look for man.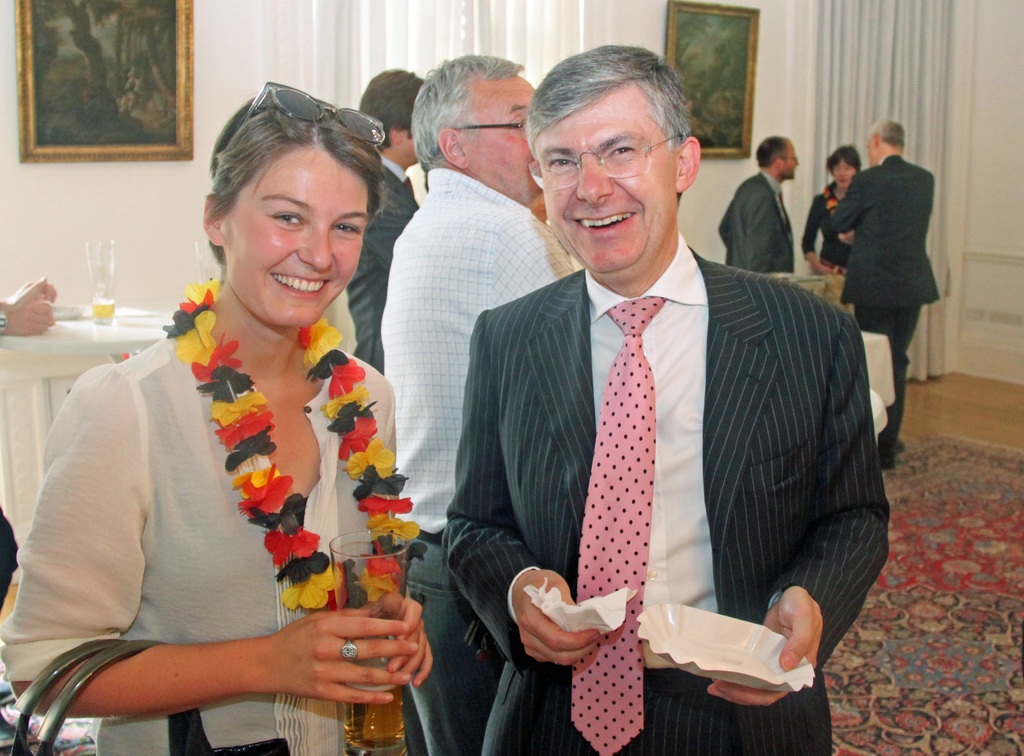
Found: detection(378, 44, 589, 755).
